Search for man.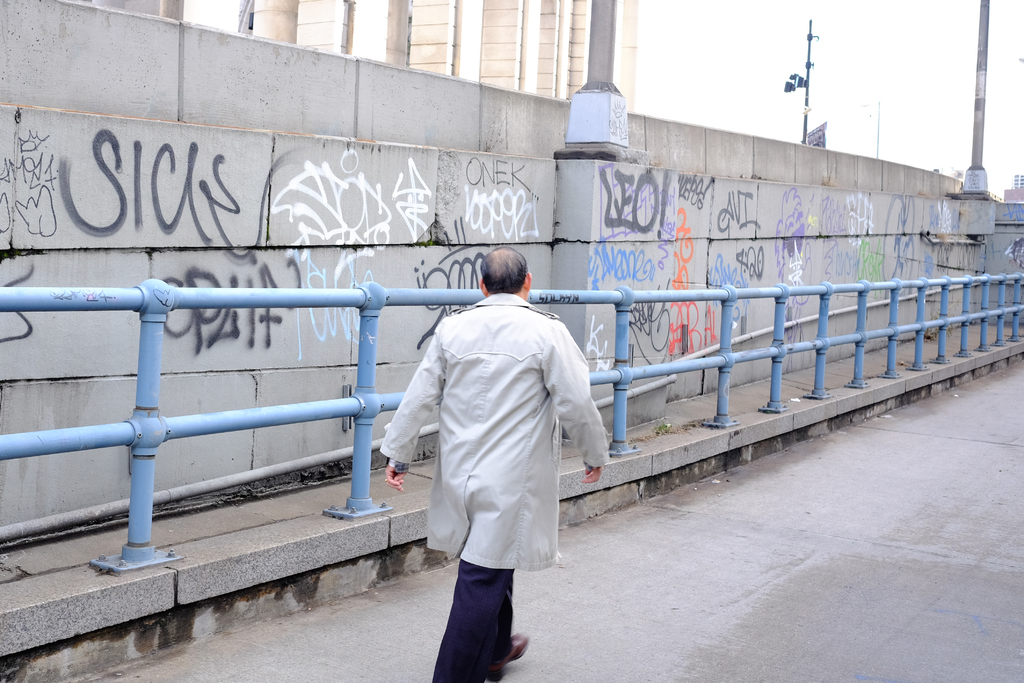
Found at (374,243,618,682).
